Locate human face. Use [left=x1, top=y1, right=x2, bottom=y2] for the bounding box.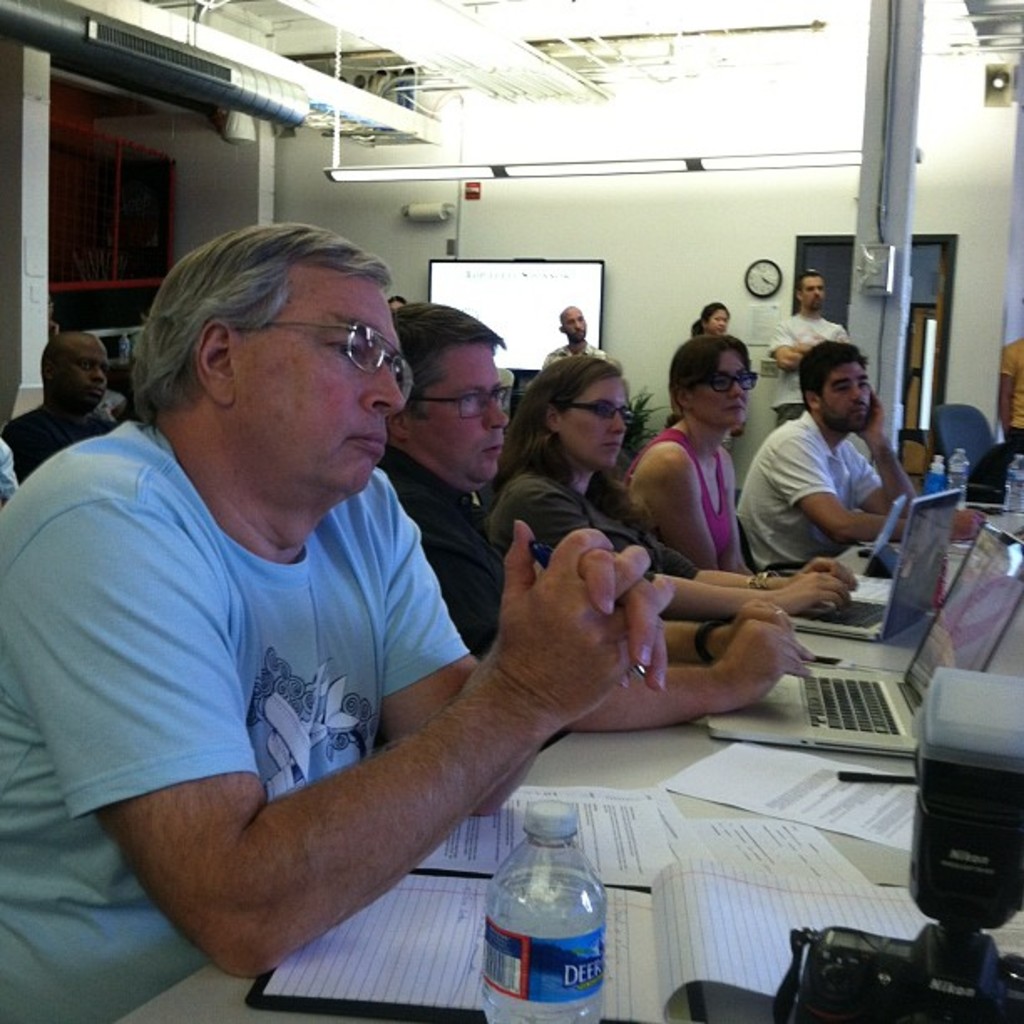
[left=557, top=376, right=631, bottom=472].
